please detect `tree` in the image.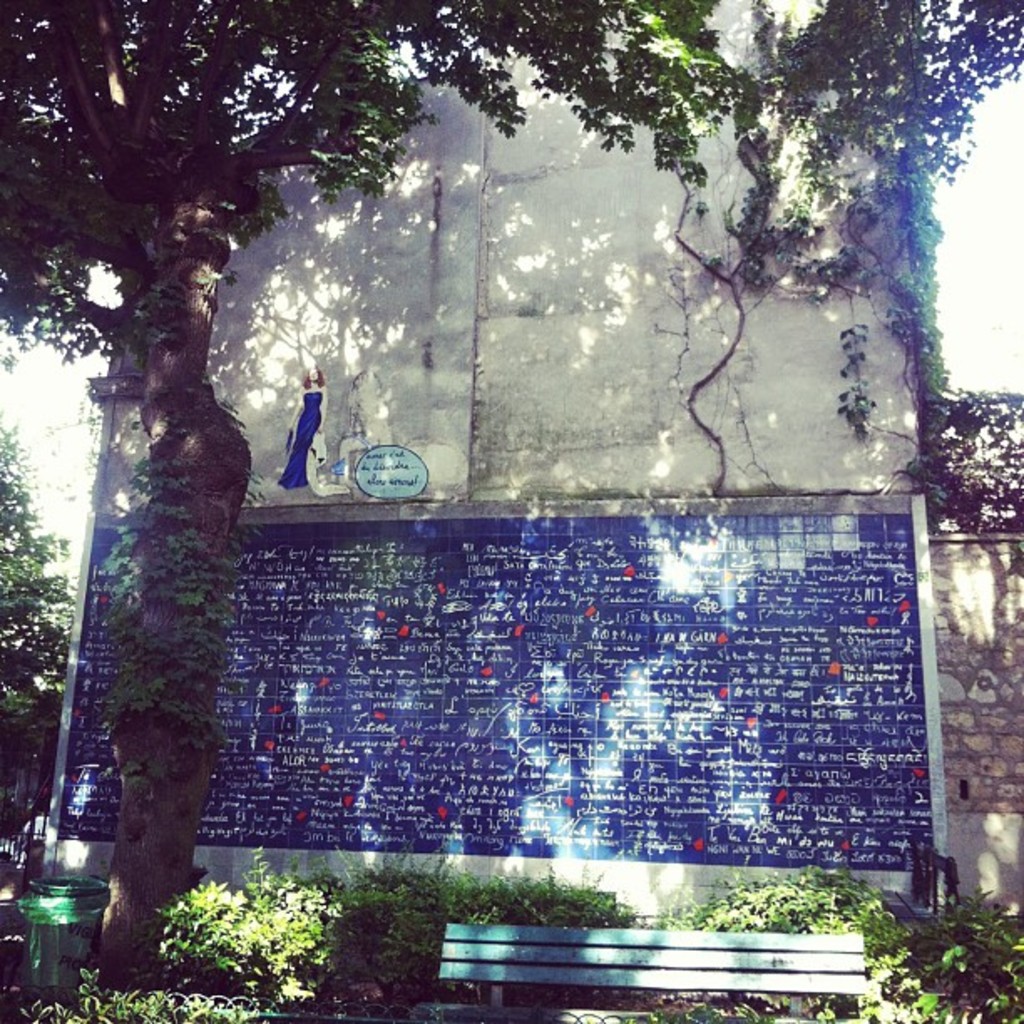
[59,107,1023,965].
